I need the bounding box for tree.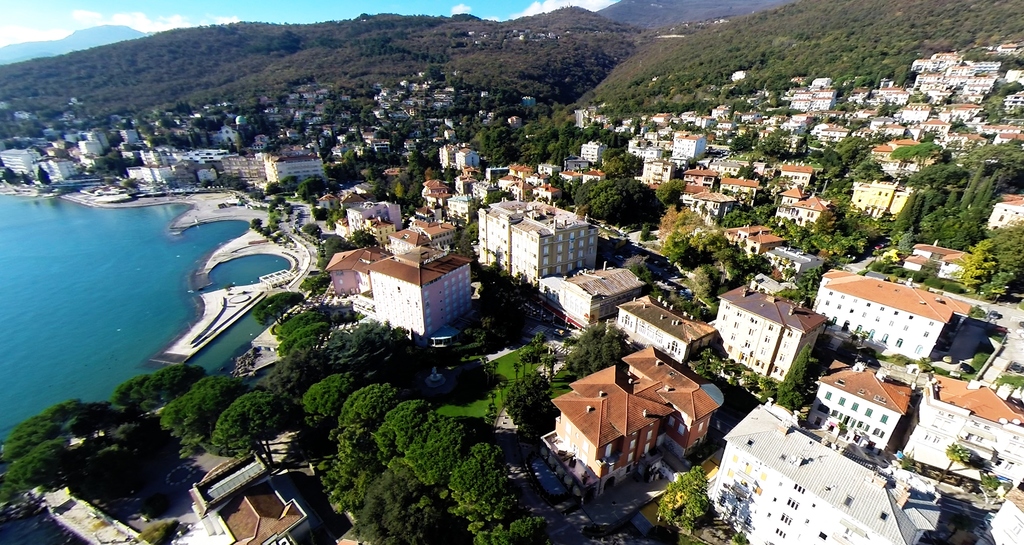
Here it is: (300,270,331,291).
